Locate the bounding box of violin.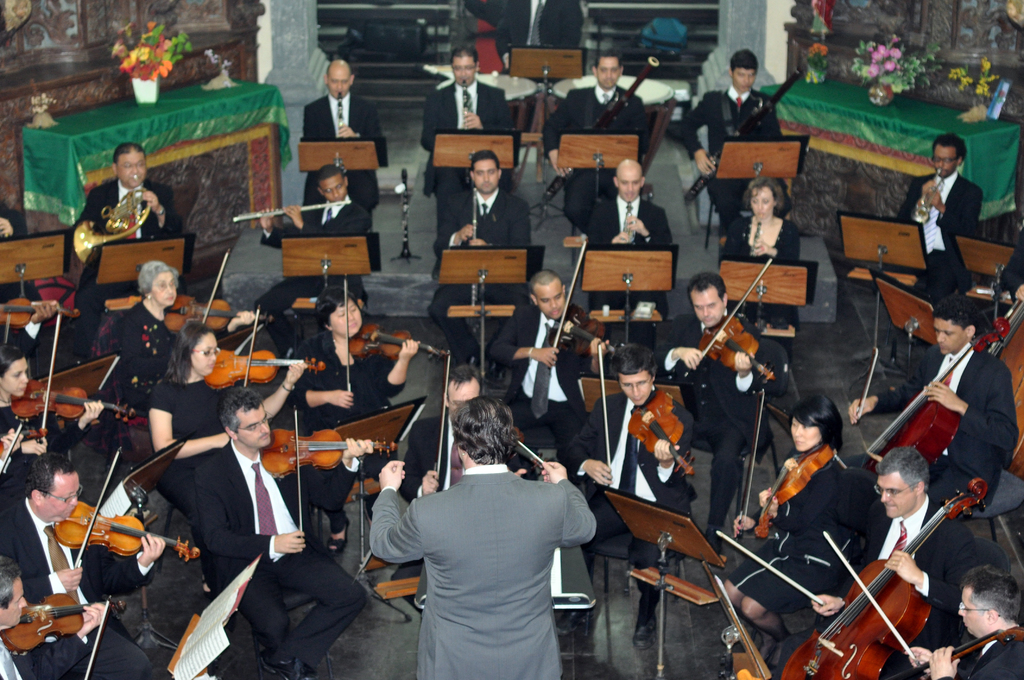
Bounding box: {"left": 714, "top": 474, "right": 989, "bottom": 679}.
